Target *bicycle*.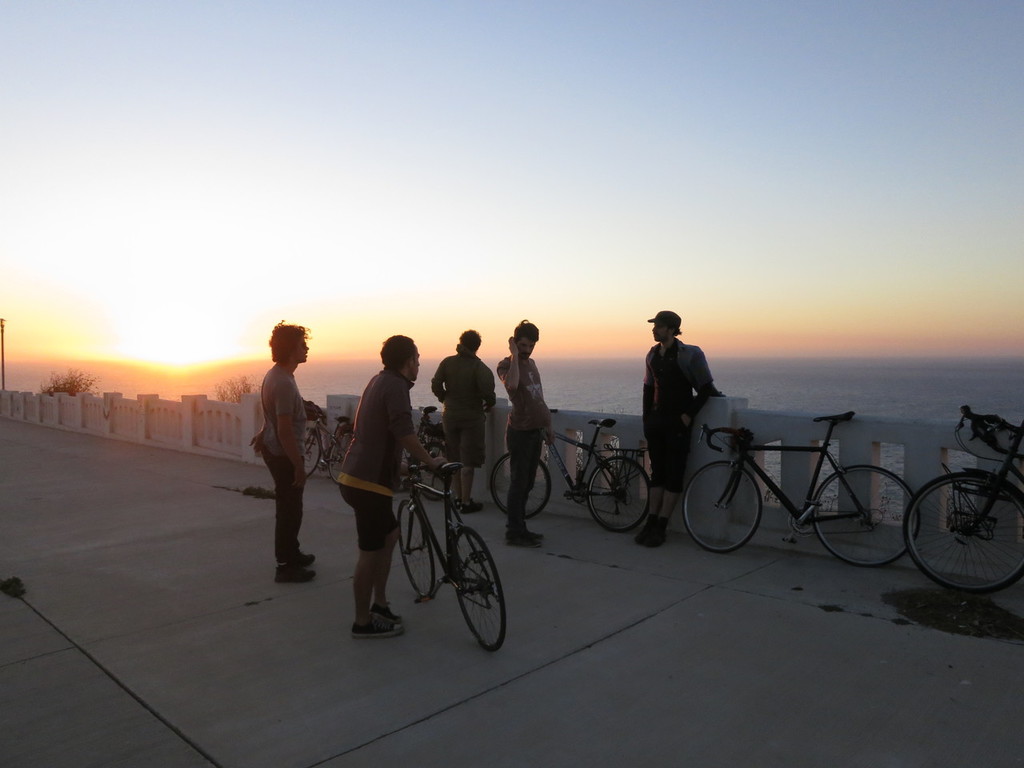
Target region: pyautogui.locateOnScreen(902, 405, 1023, 594).
